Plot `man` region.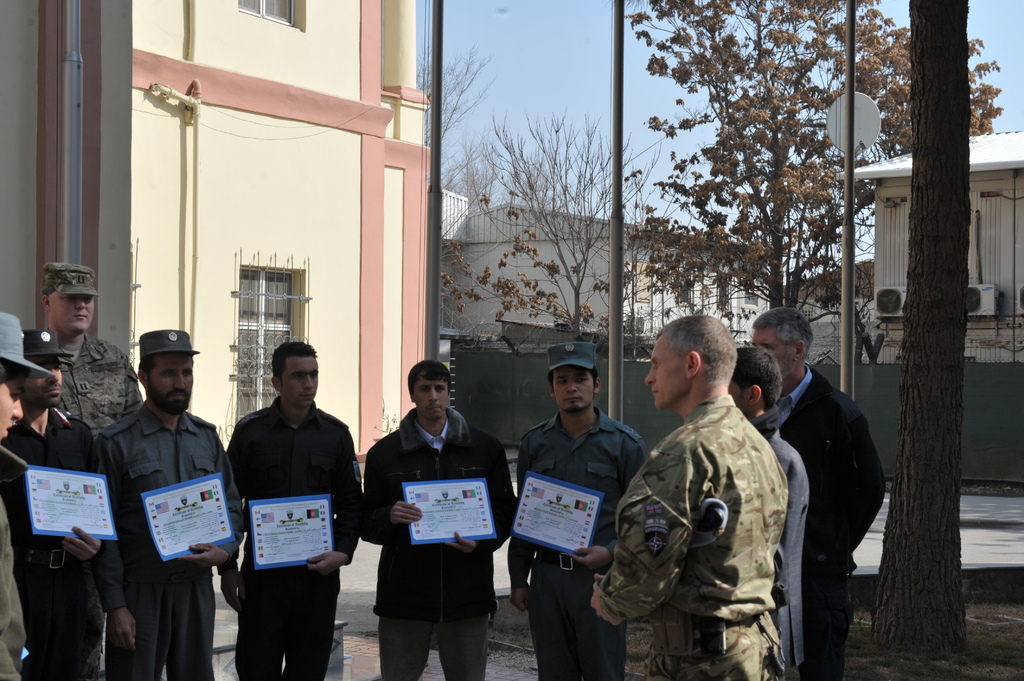
Plotted at box=[512, 346, 646, 680].
